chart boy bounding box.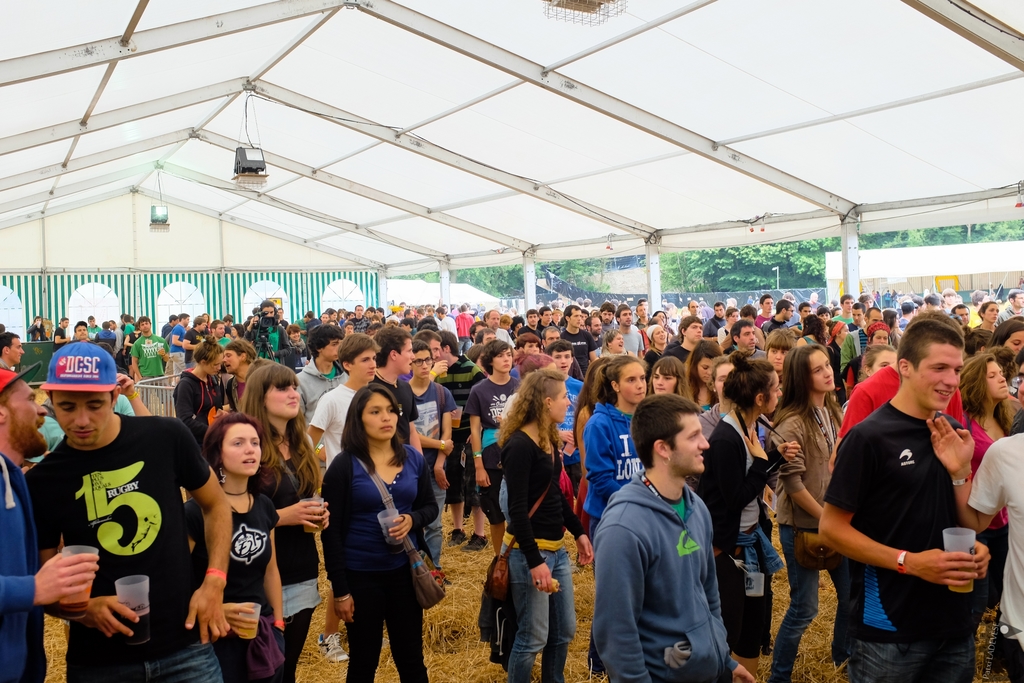
Charted: 750:295:774:330.
